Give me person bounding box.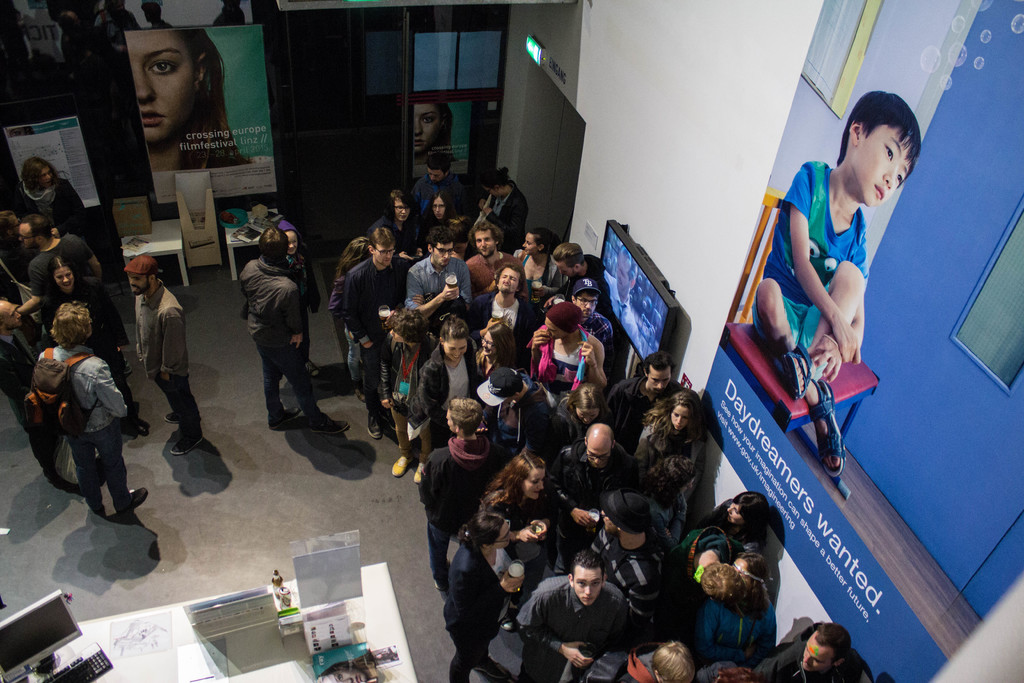
[38, 304, 148, 514].
